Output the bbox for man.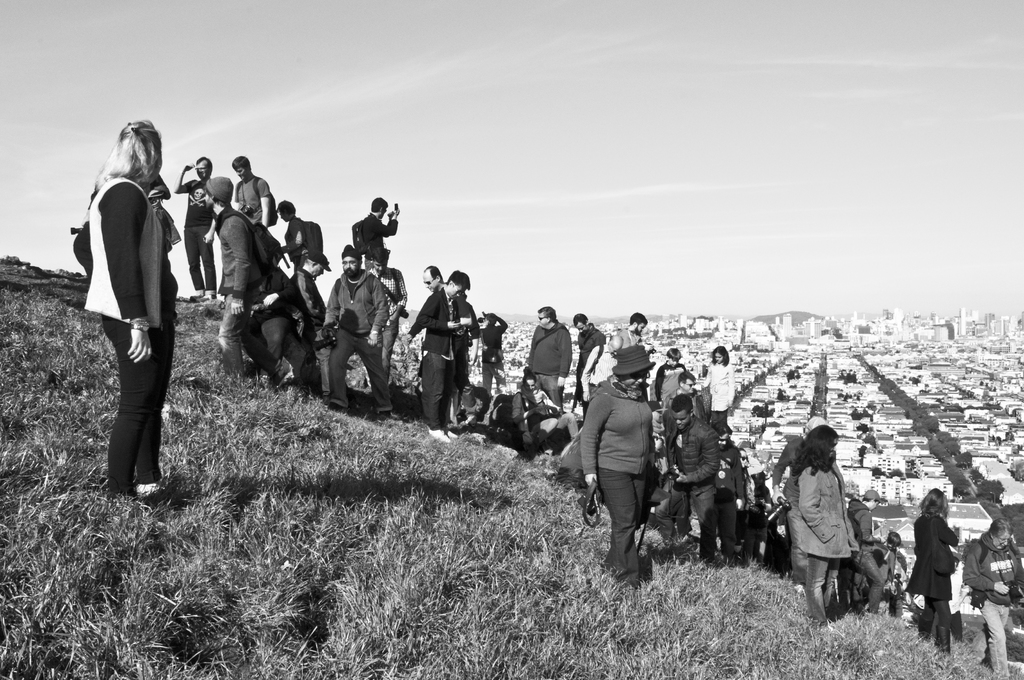
176 154 226 300.
